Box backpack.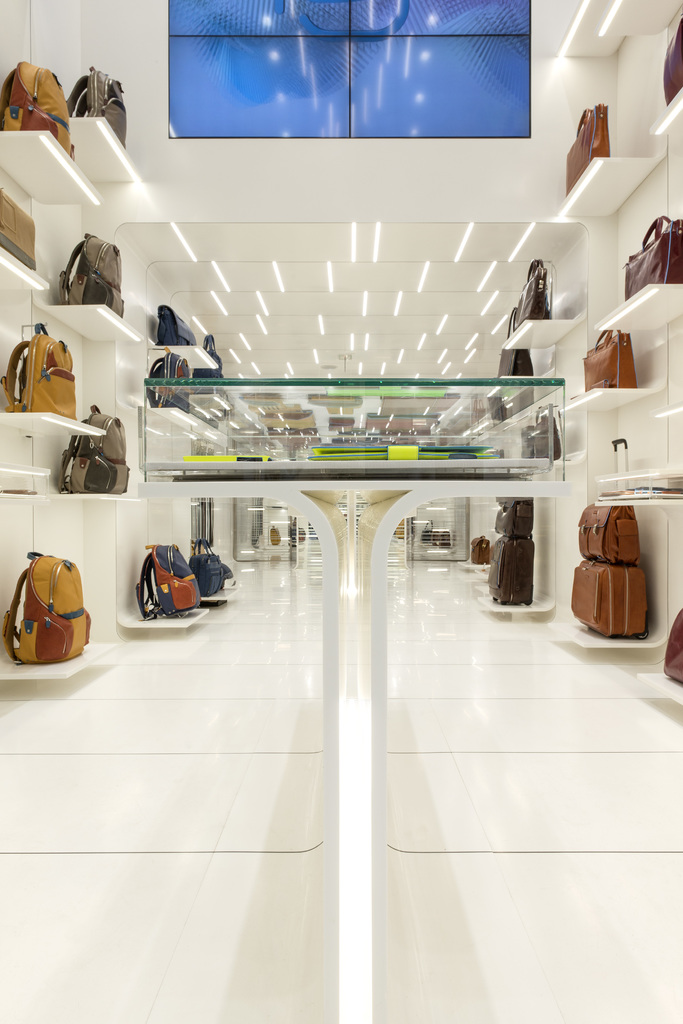
bbox(0, 314, 87, 431).
